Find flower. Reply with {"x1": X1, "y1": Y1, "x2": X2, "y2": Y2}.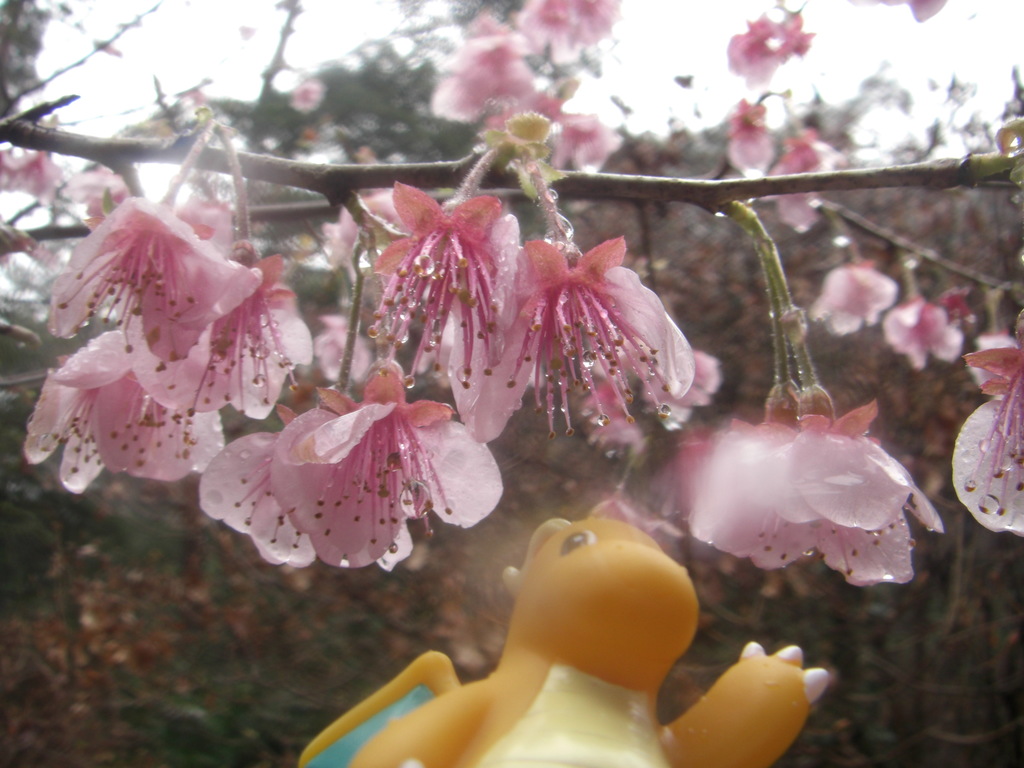
{"x1": 807, "y1": 262, "x2": 895, "y2": 335}.
